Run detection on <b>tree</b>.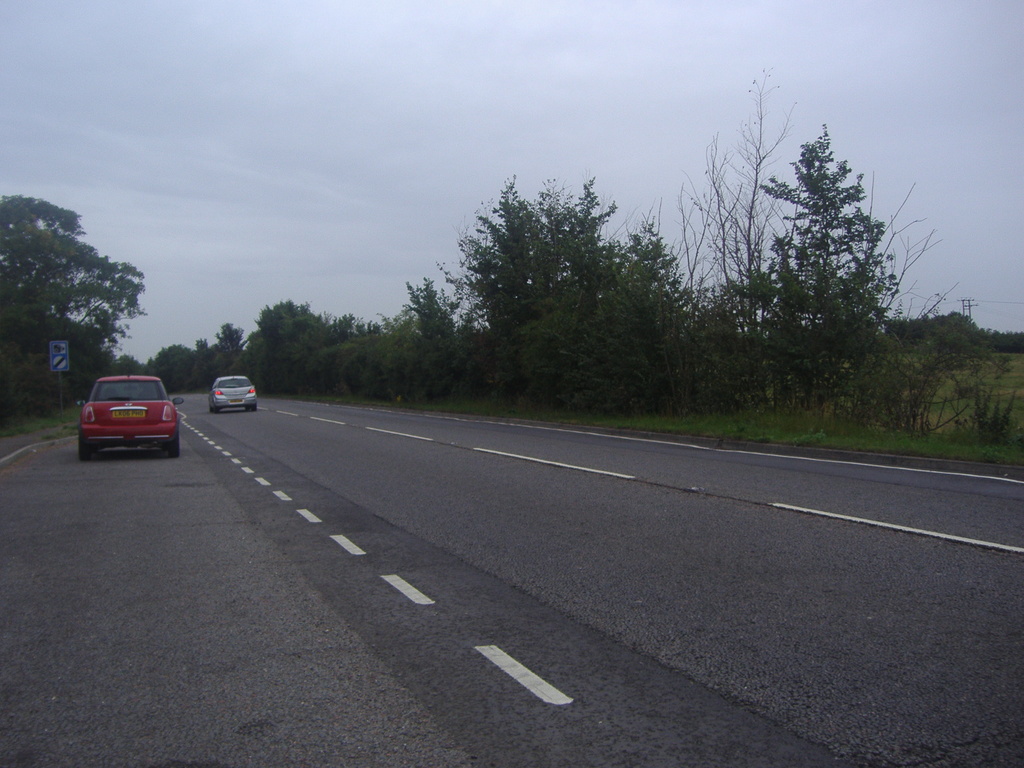
Result: <bbox>203, 318, 256, 378</bbox>.
